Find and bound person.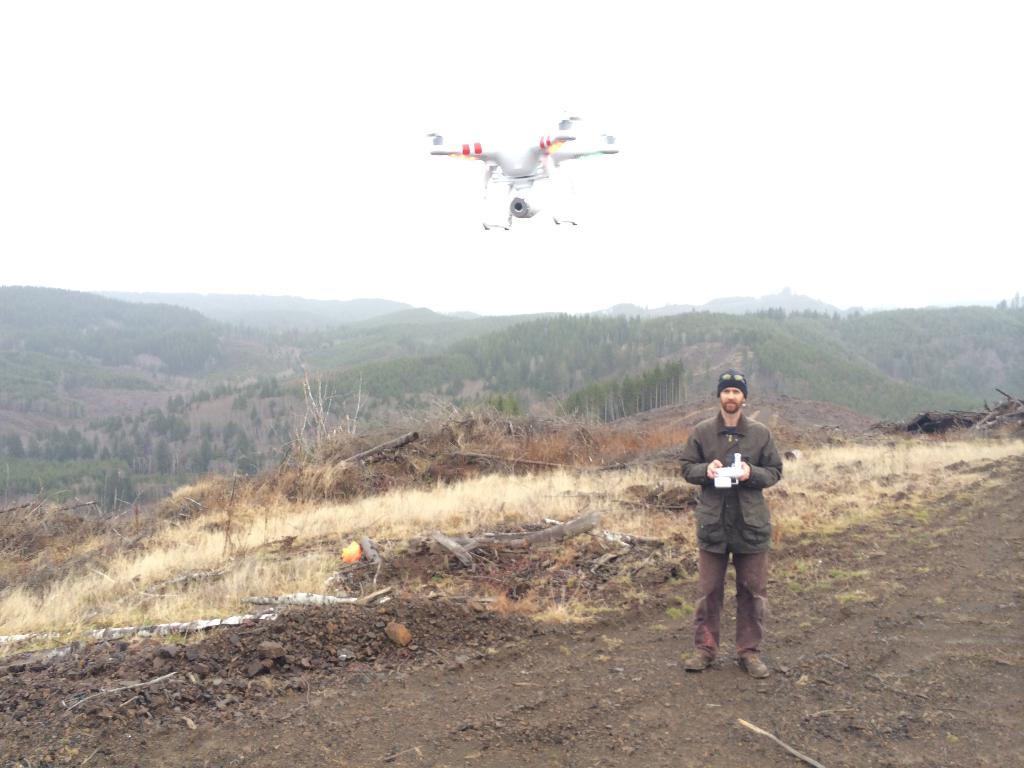
Bound: rect(685, 365, 784, 669).
